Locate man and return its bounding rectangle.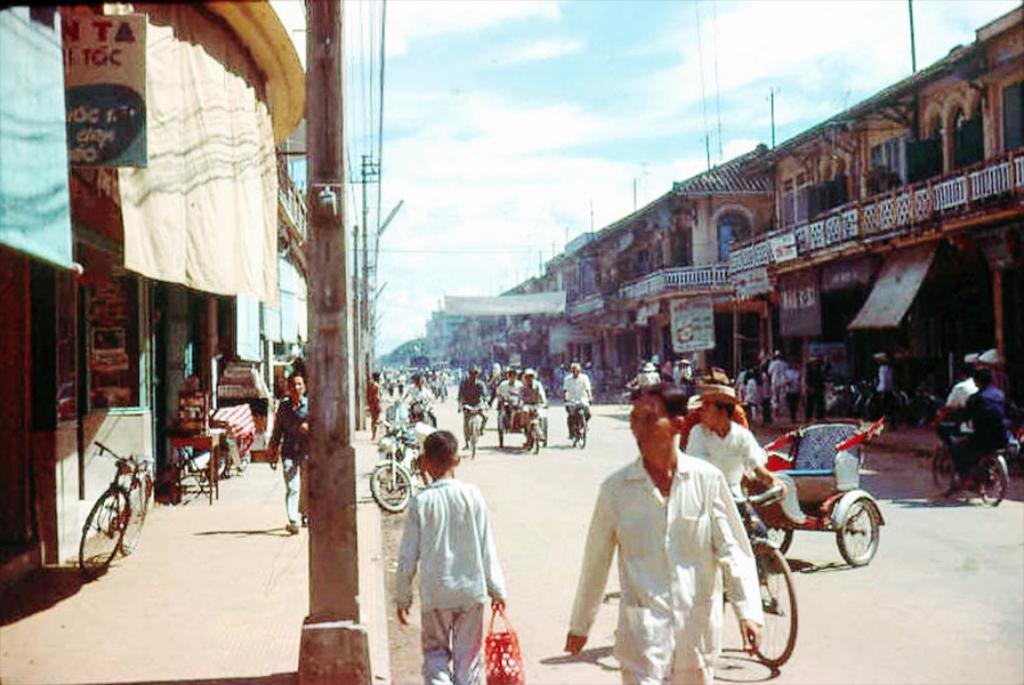
454 366 486 442.
